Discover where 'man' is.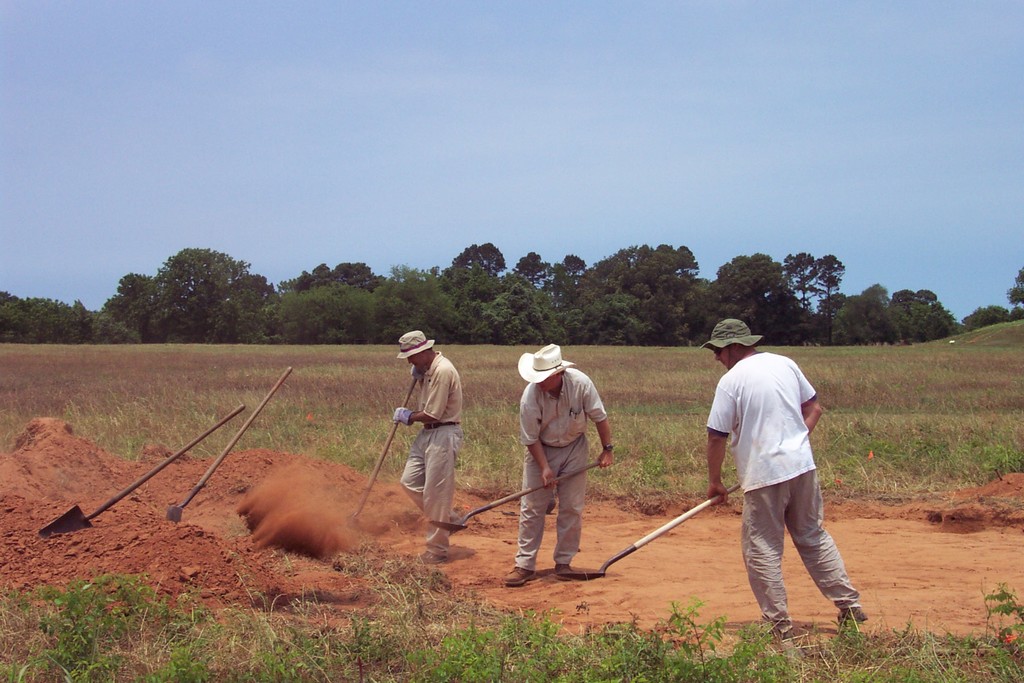
Discovered at {"left": 711, "top": 331, "right": 865, "bottom": 656}.
